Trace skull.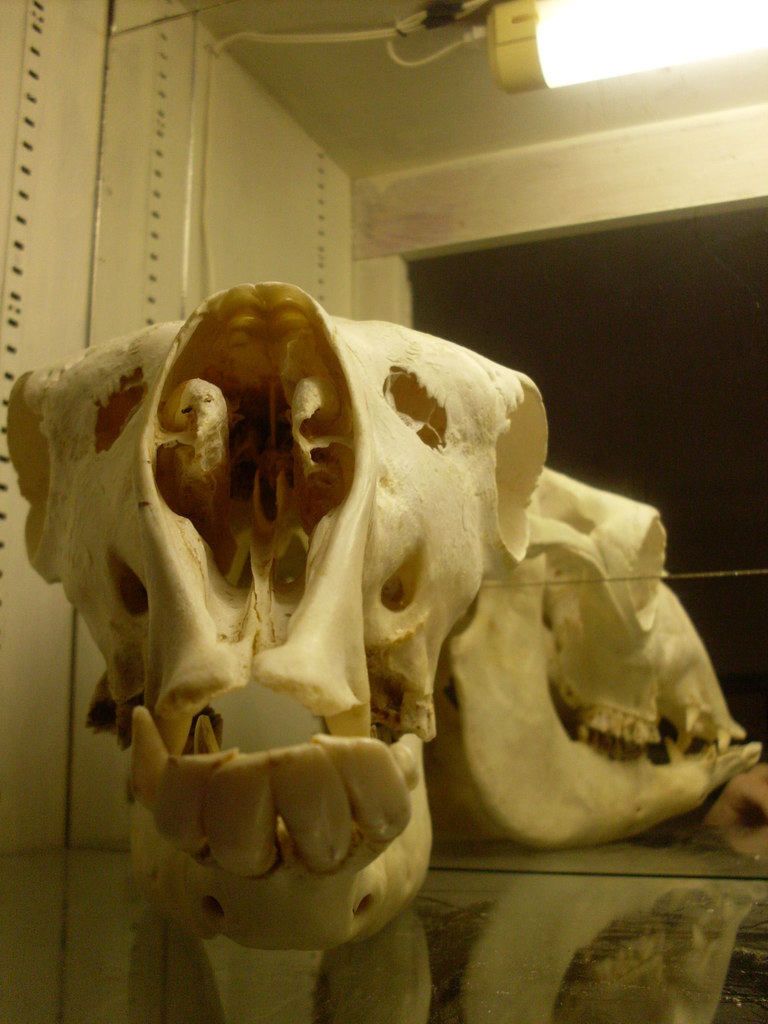
Traced to rect(7, 283, 550, 948).
